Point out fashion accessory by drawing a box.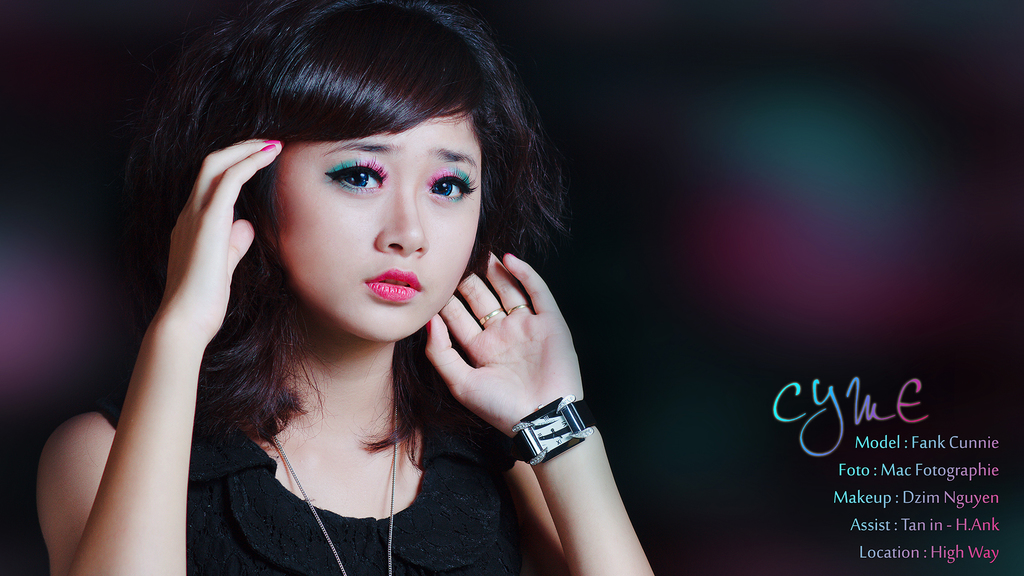
[left=271, top=401, right=395, bottom=575].
